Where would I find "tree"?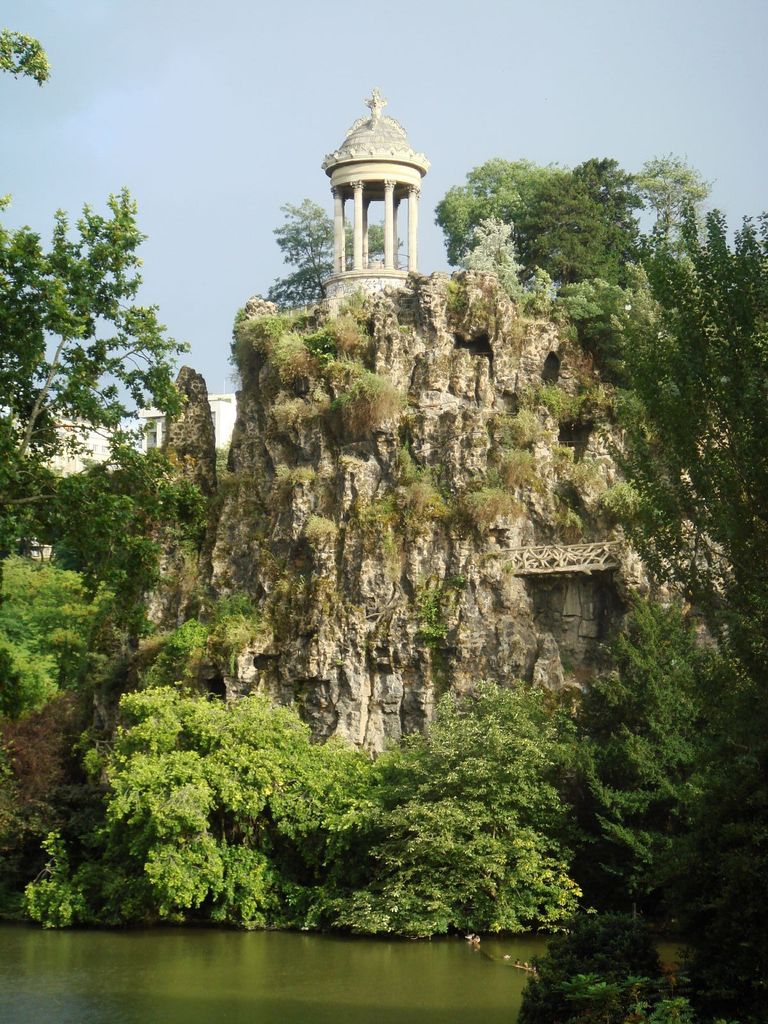
At [551, 193, 767, 932].
